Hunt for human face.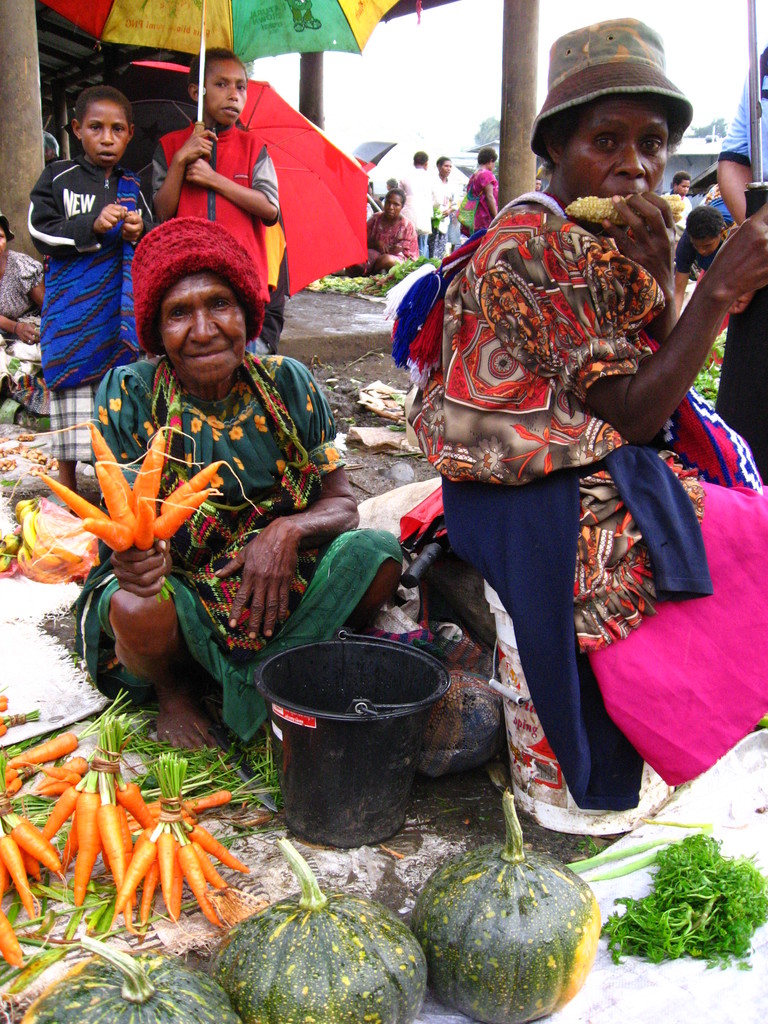
Hunted down at 682, 178, 692, 199.
